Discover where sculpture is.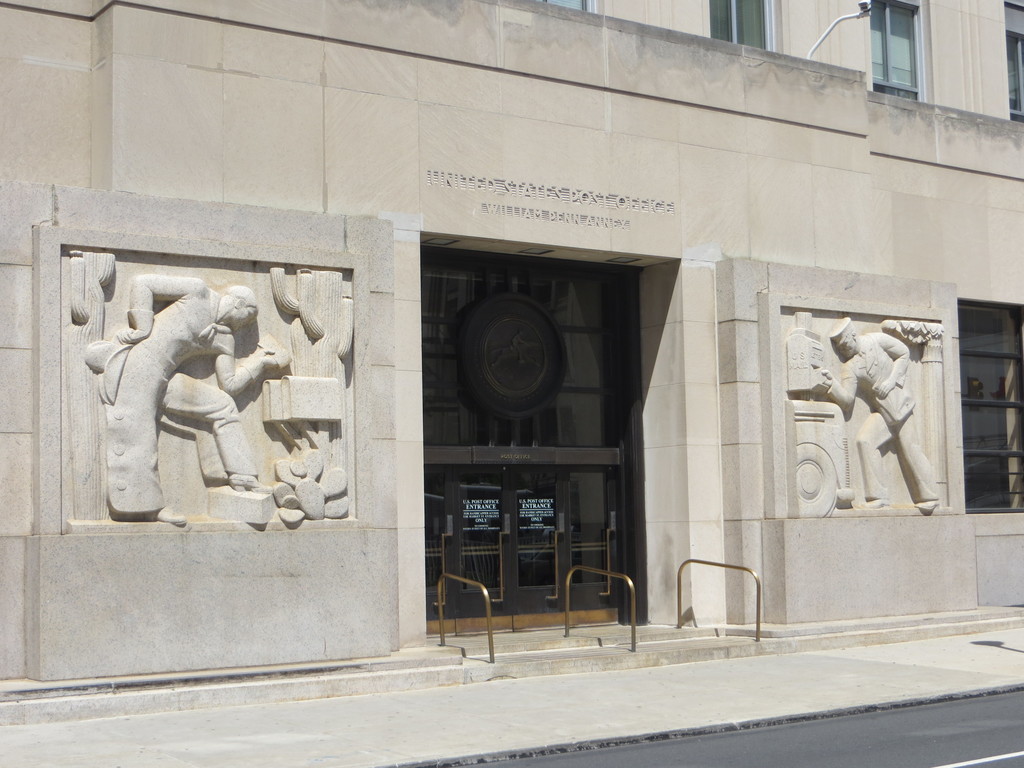
Discovered at bbox=(115, 291, 291, 527).
